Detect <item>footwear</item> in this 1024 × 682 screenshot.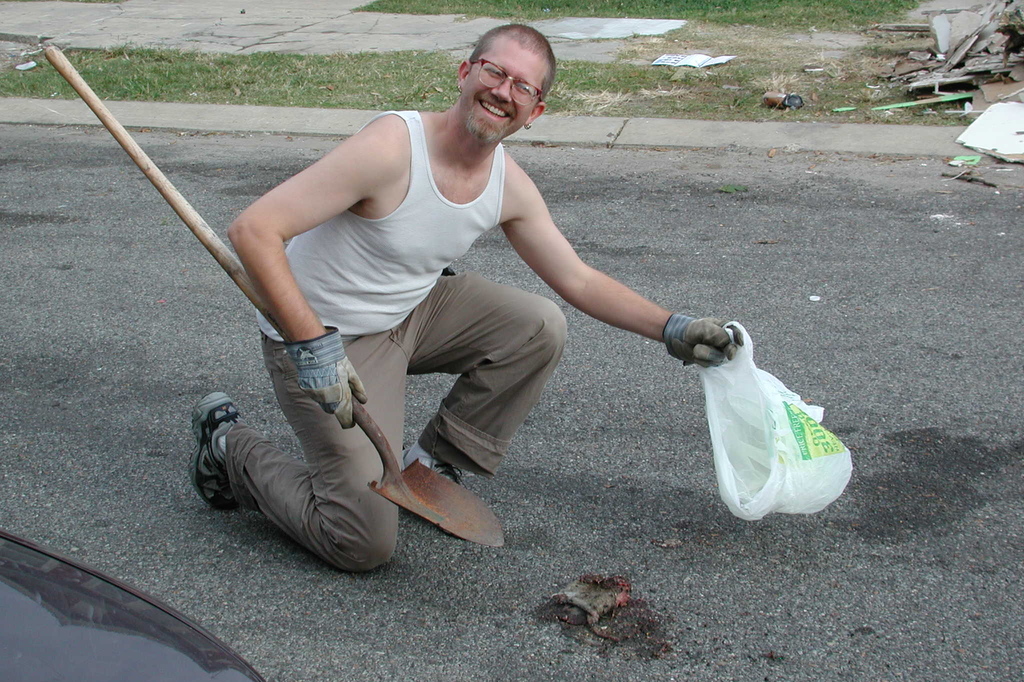
Detection: 186/387/242/514.
